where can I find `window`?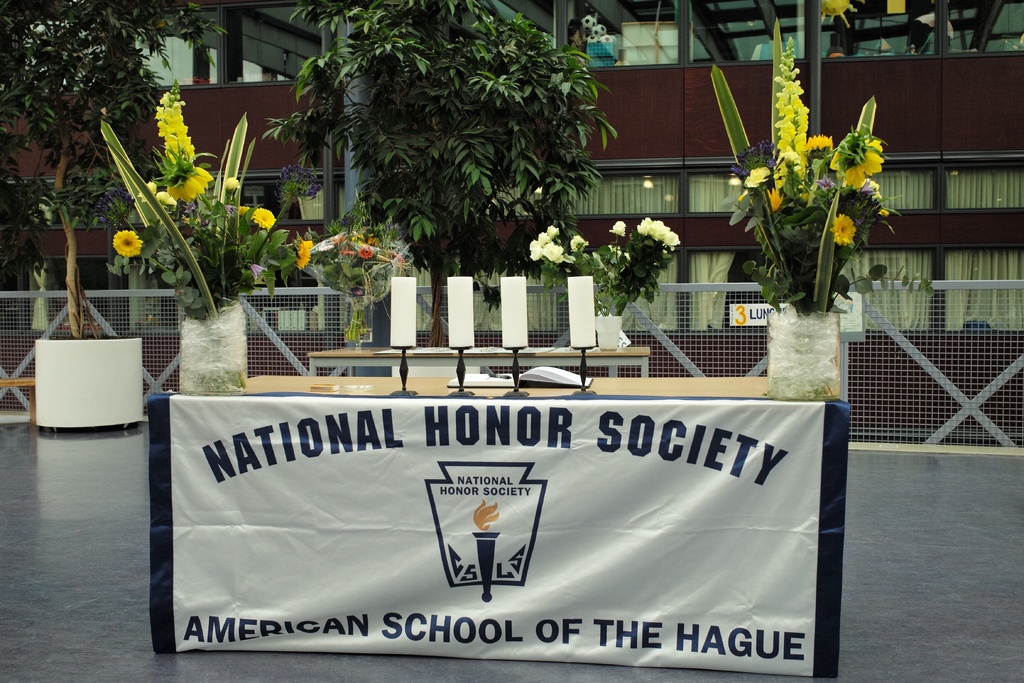
You can find it at x1=4 y1=170 x2=324 y2=226.
